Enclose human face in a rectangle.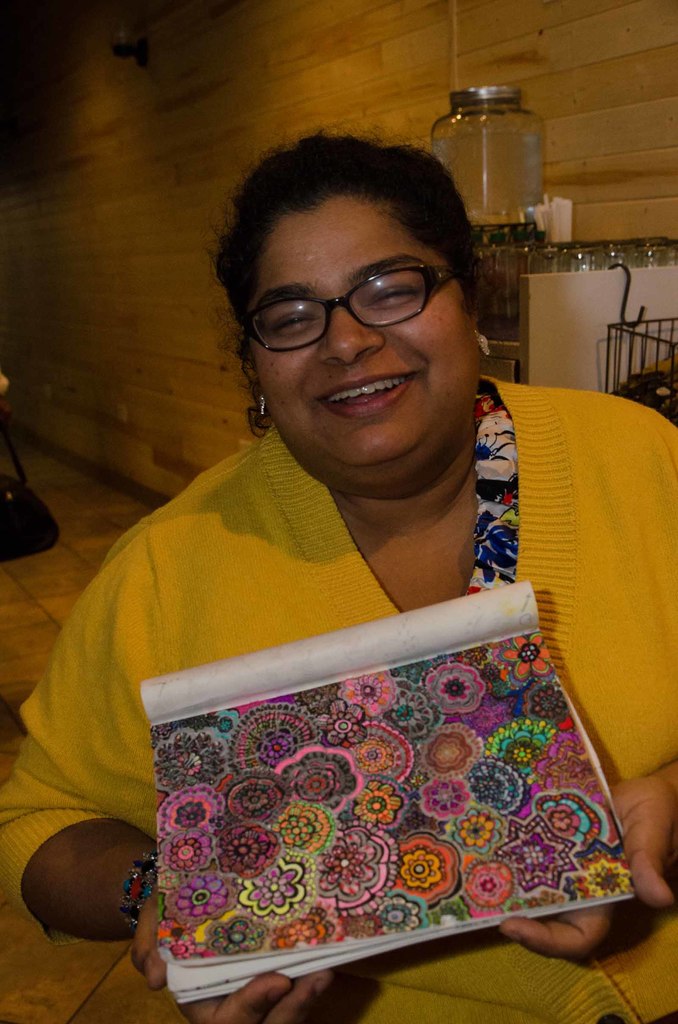
(x1=248, y1=189, x2=481, y2=480).
